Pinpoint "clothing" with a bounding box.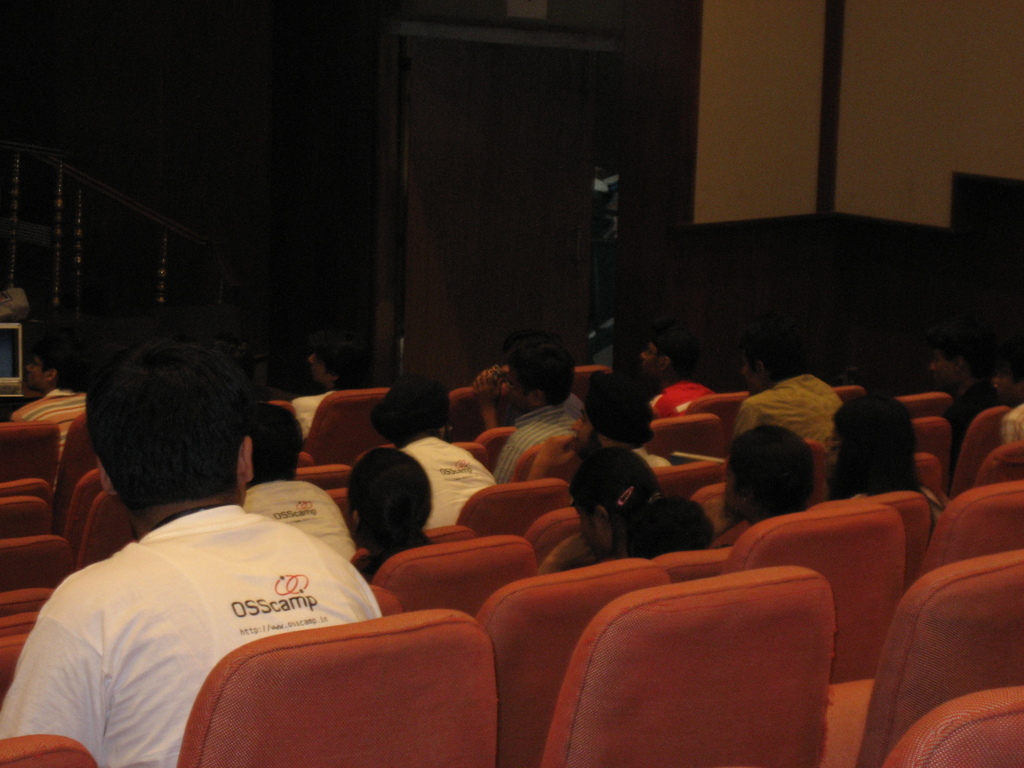
detection(493, 412, 582, 486).
